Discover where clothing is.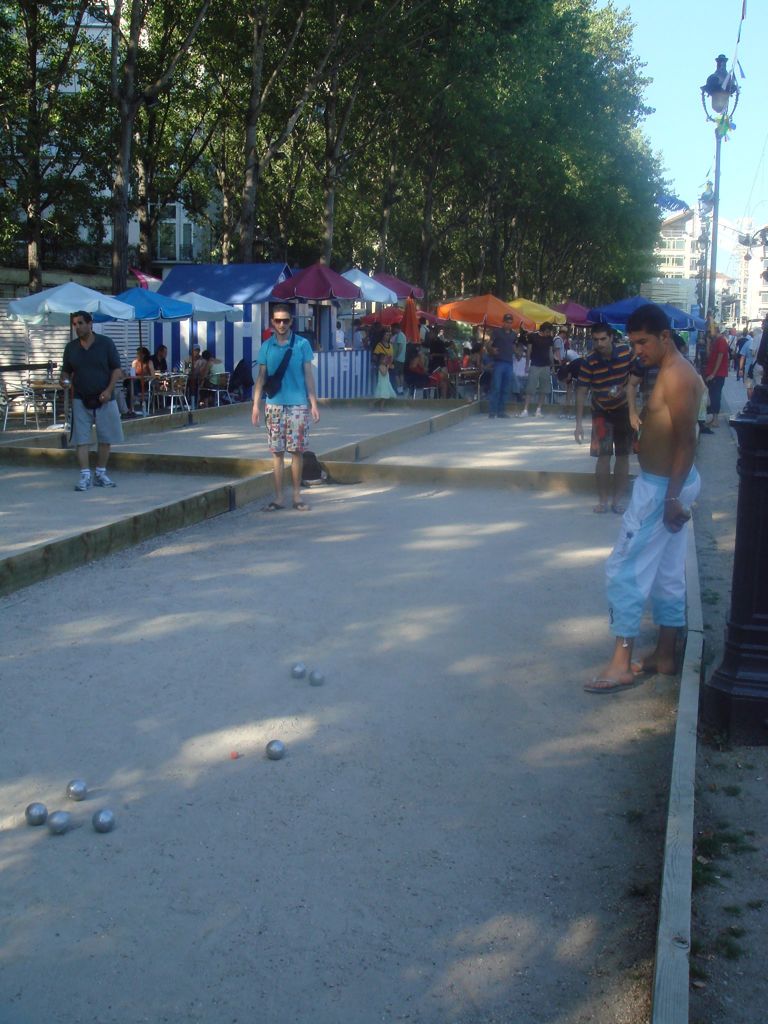
Discovered at [x1=703, y1=335, x2=728, y2=402].
